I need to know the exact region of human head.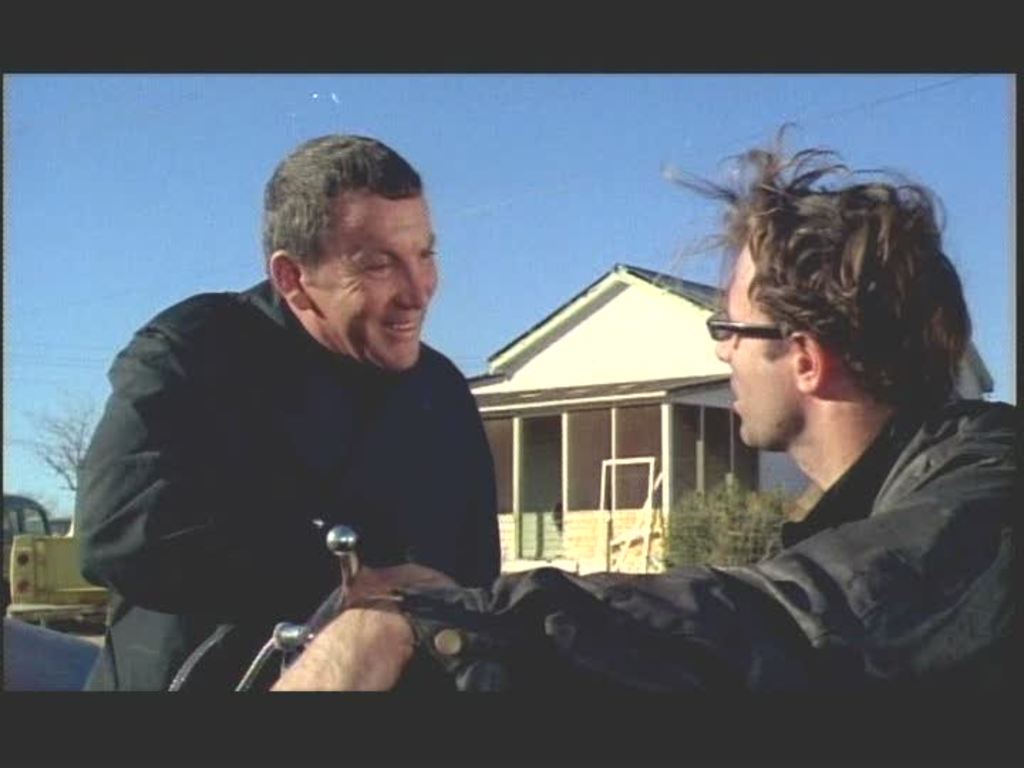
Region: locate(656, 117, 969, 449).
